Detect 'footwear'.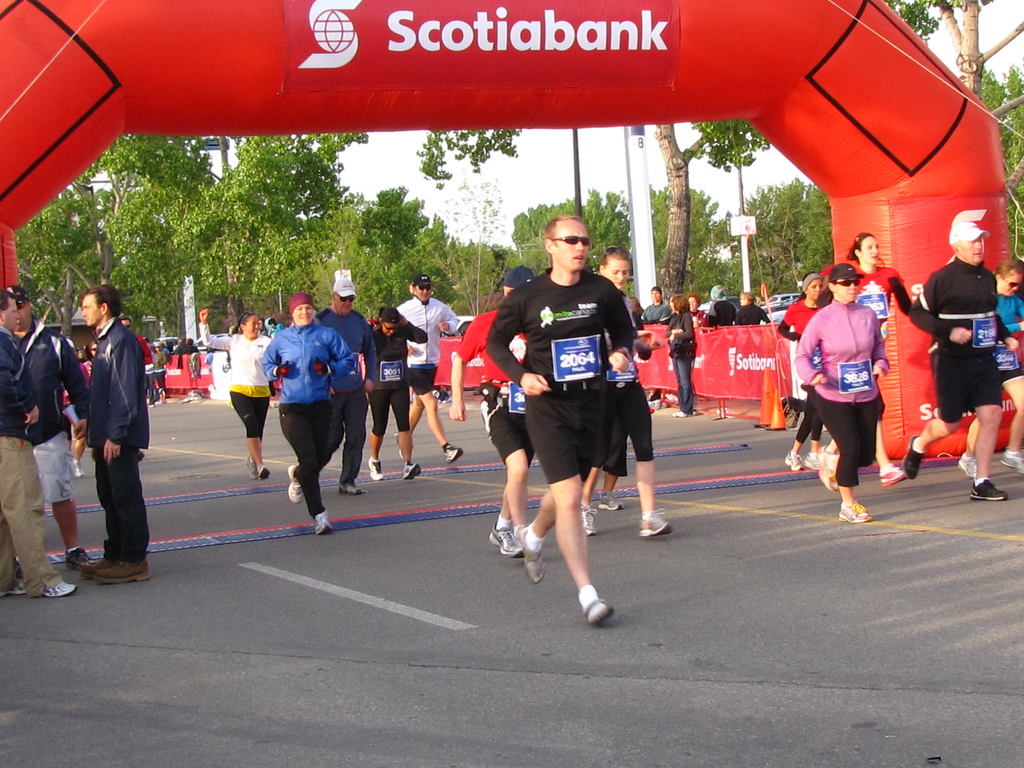
Detected at bbox(5, 579, 22, 597).
